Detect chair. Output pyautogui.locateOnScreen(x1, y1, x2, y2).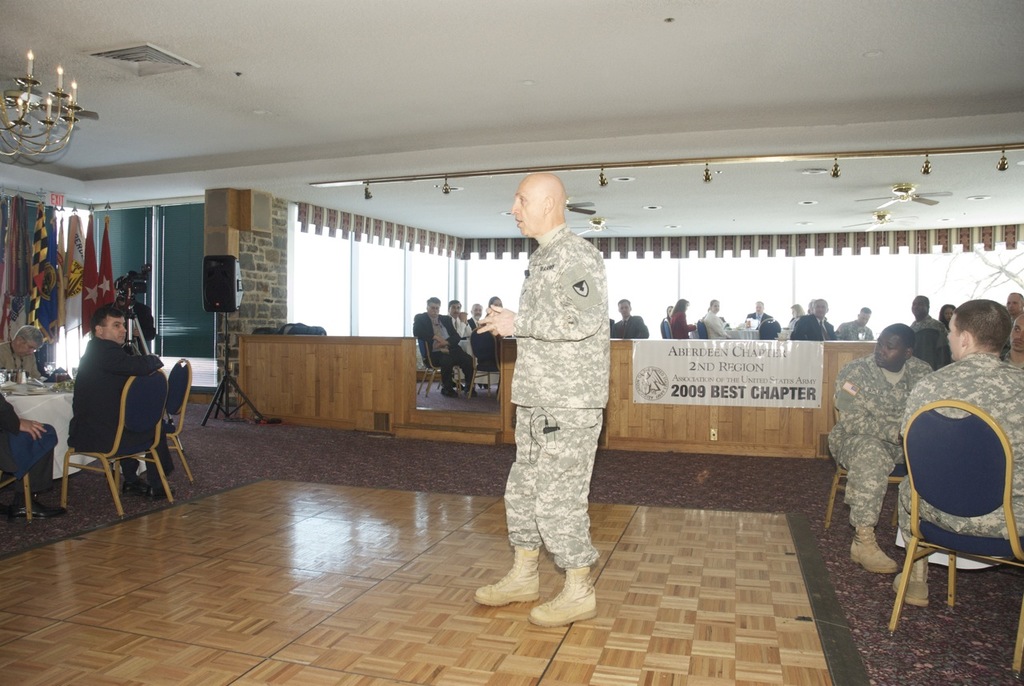
pyautogui.locateOnScreen(694, 317, 710, 340).
